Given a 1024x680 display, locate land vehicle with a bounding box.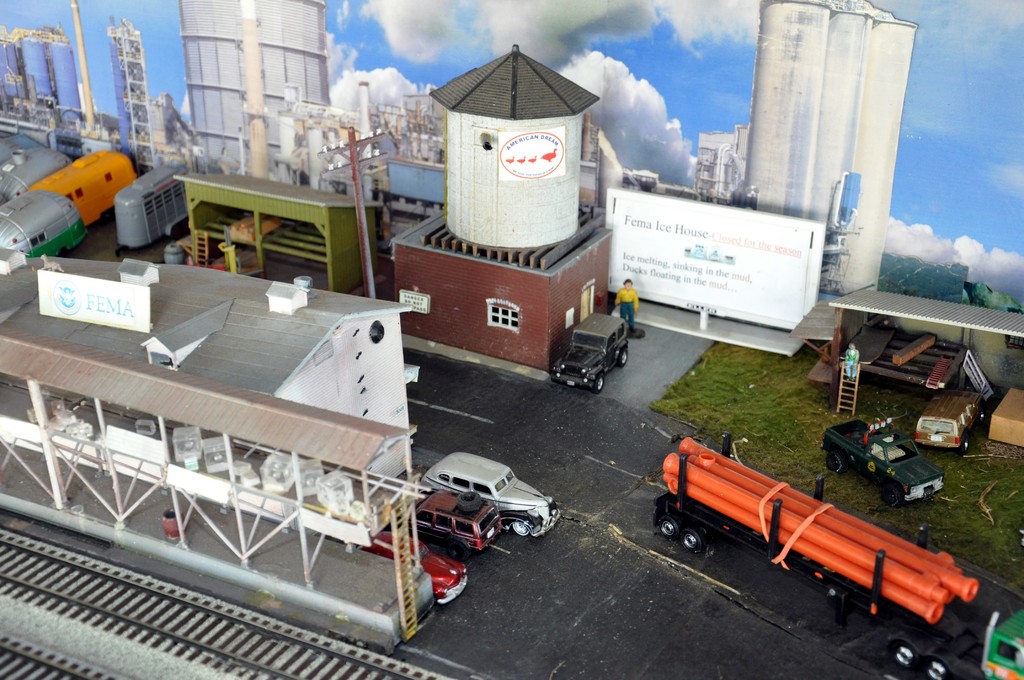
Located: bbox=(27, 152, 141, 222).
